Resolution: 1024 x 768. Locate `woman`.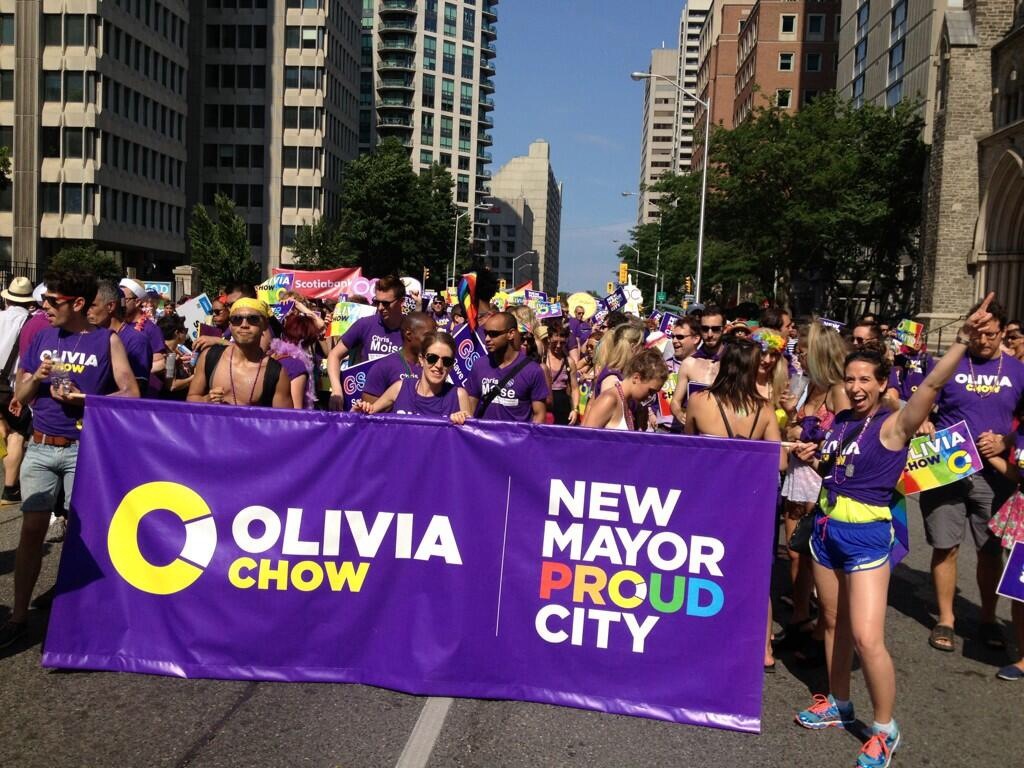
<box>581,349,670,430</box>.
